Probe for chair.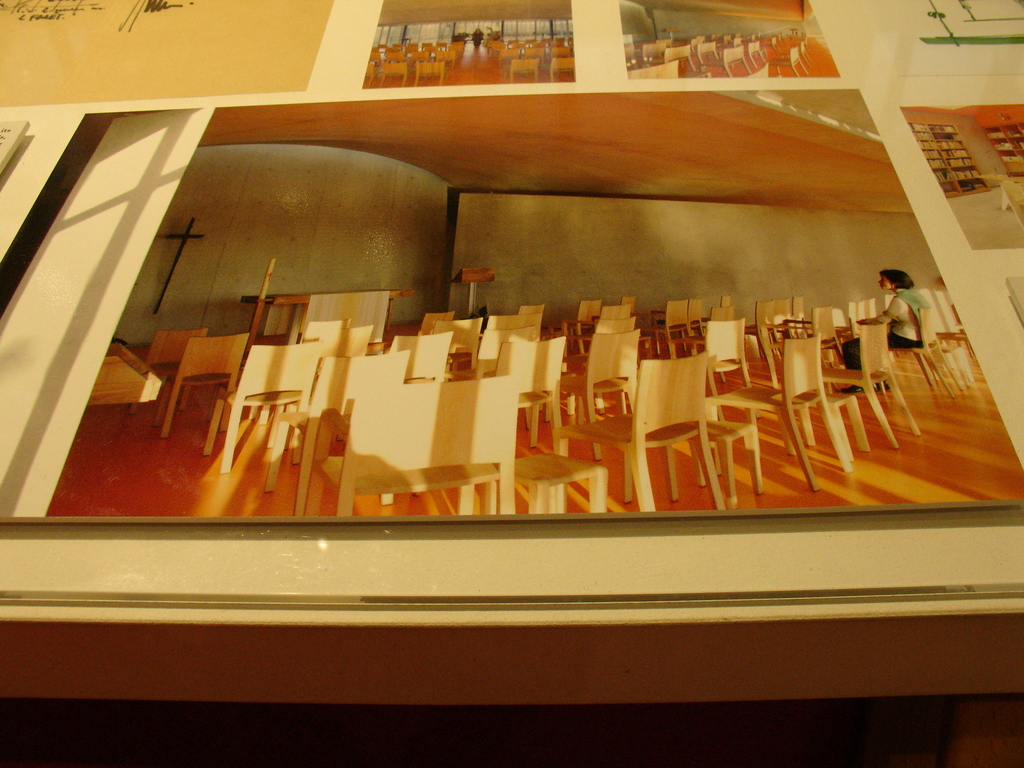
Probe result: crop(792, 319, 919, 447).
